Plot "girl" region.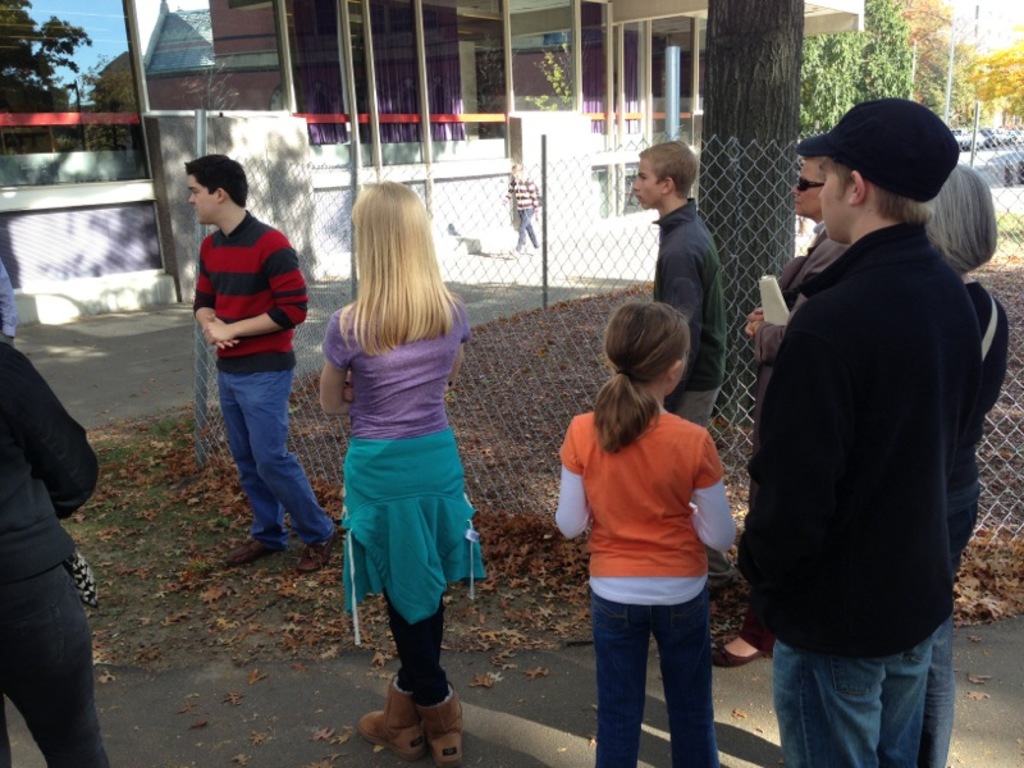
Plotted at select_region(319, 179, 485, 767).
